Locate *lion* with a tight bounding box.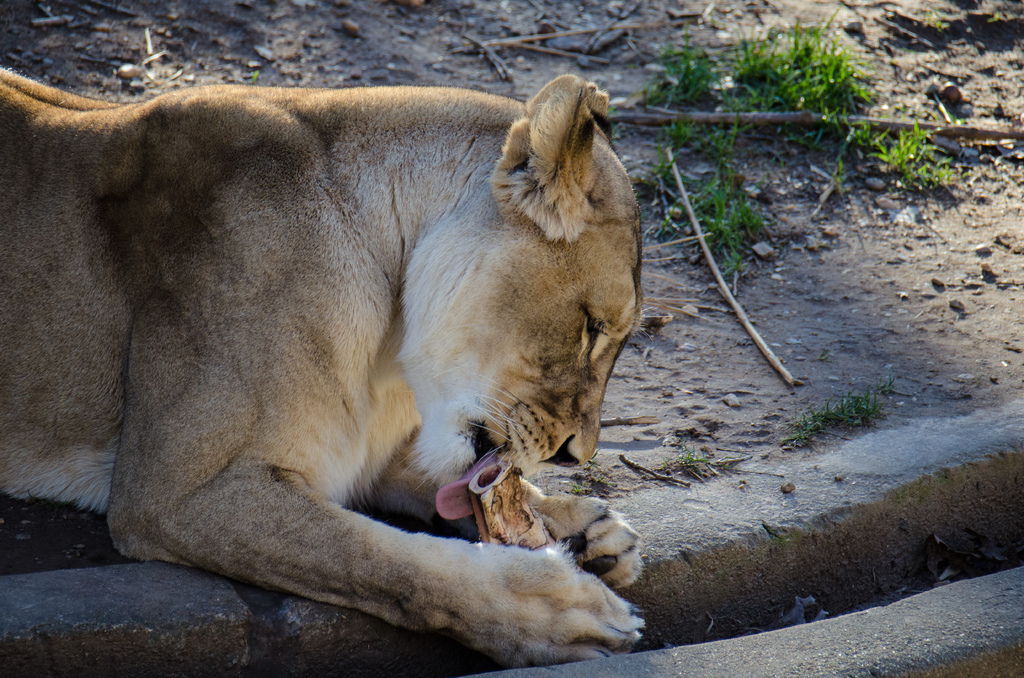
0 65 646 670.
